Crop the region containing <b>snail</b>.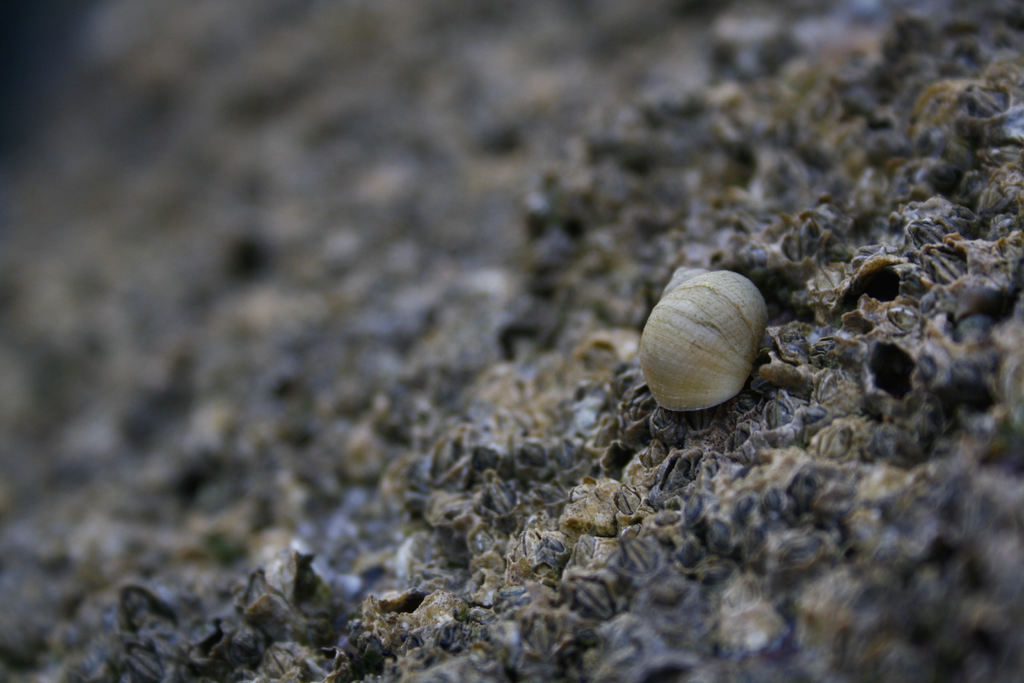
Crop region: (left=630, top=260, right=780, bottom=426).
